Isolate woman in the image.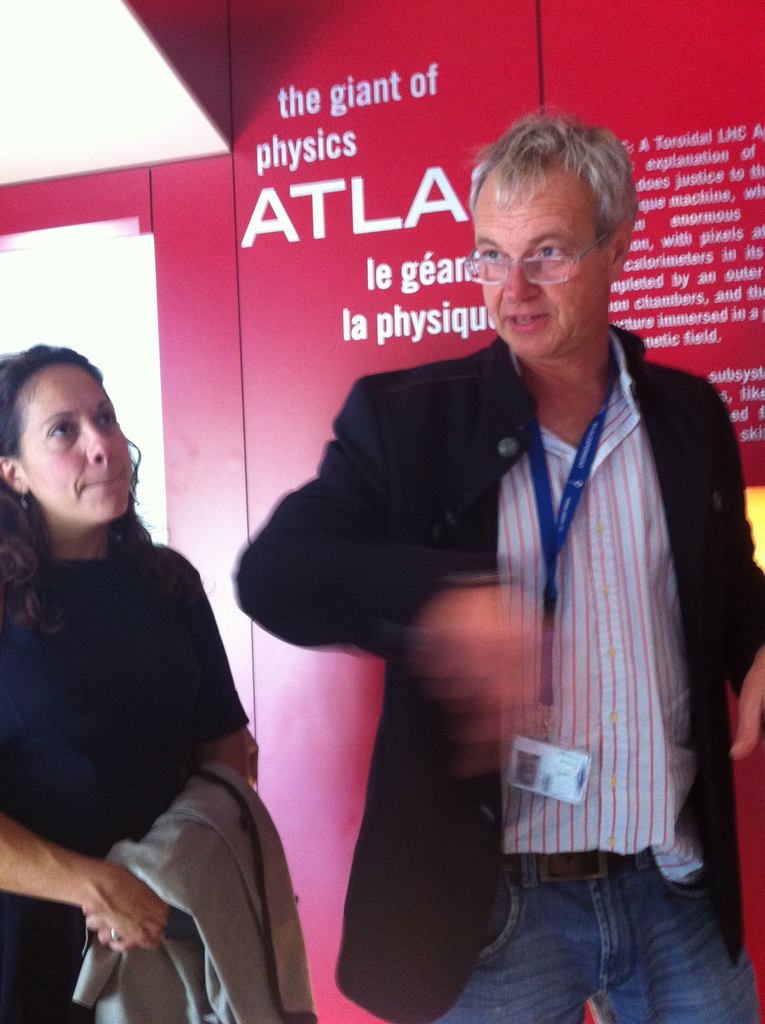
Isolated region: x1=6 y1=337 x2=270 y2=1023.
